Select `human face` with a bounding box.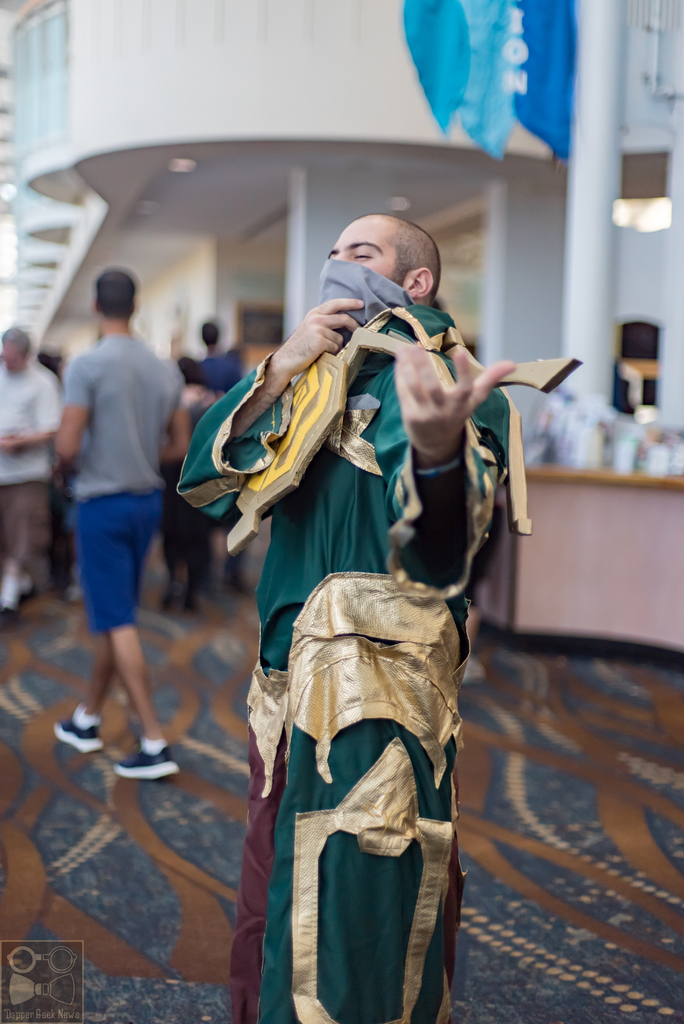
330/214/403/292.
